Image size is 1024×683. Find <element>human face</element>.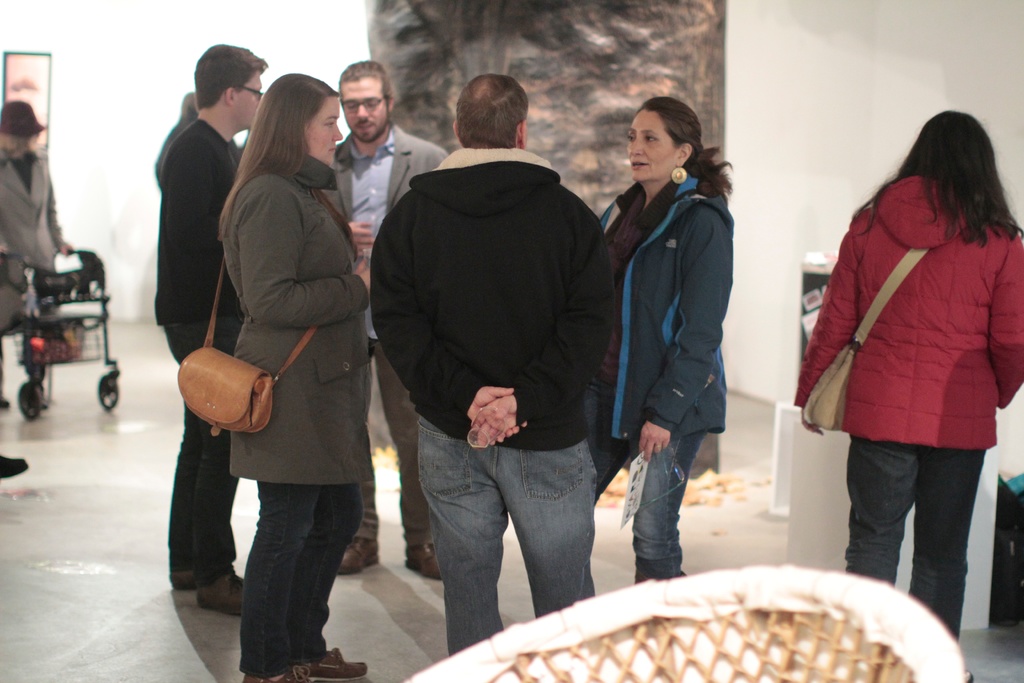
(x1=307, y1=99, x2=339, y2=164).
